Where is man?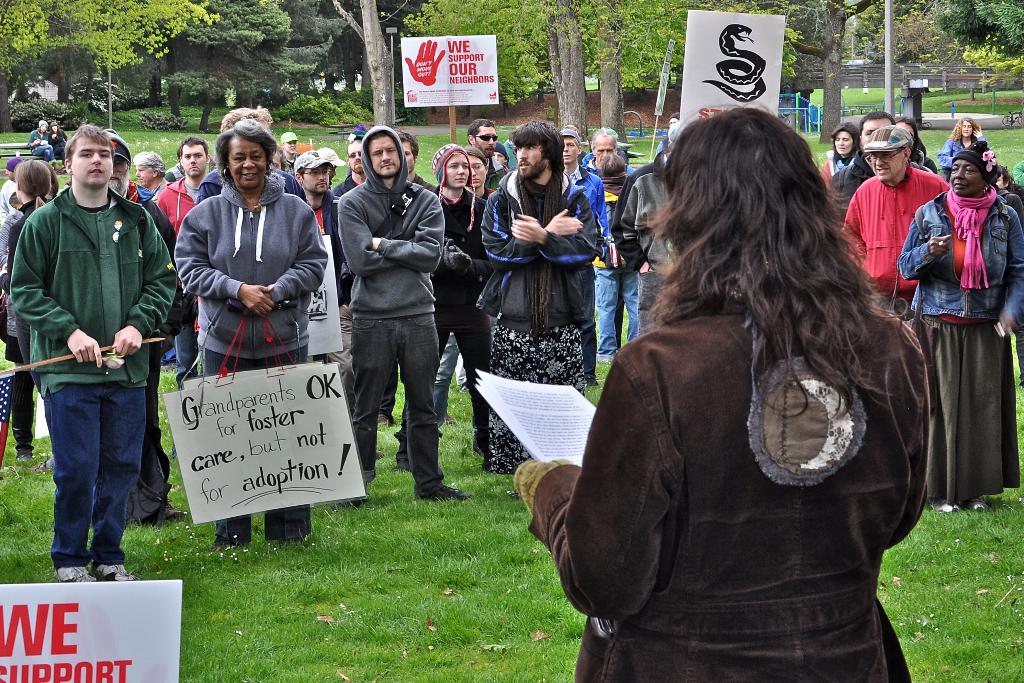
box(291, 149, 352, 362).
